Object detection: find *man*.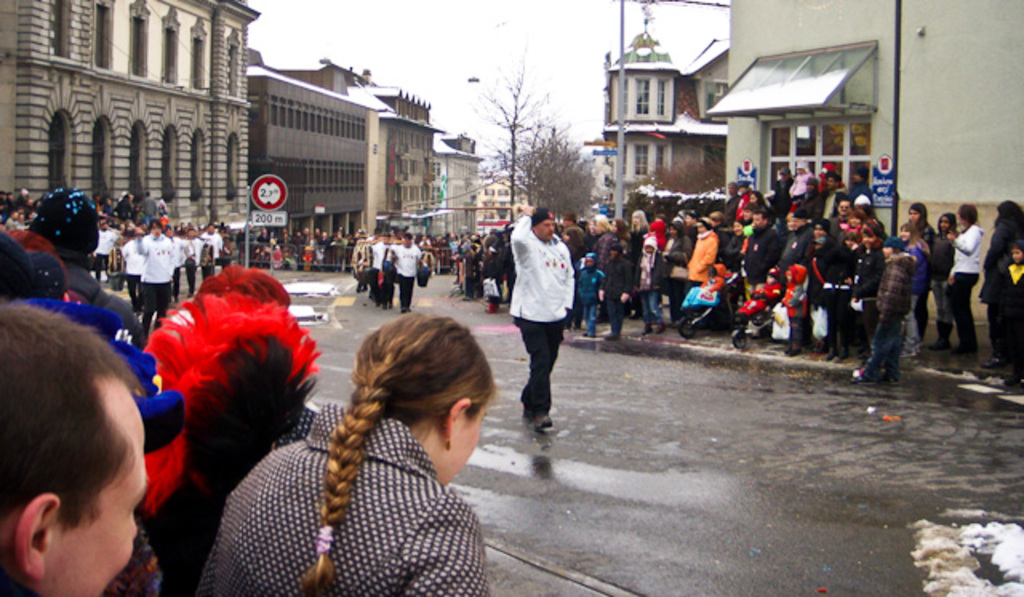
locate(824, 168, 845, 203).
